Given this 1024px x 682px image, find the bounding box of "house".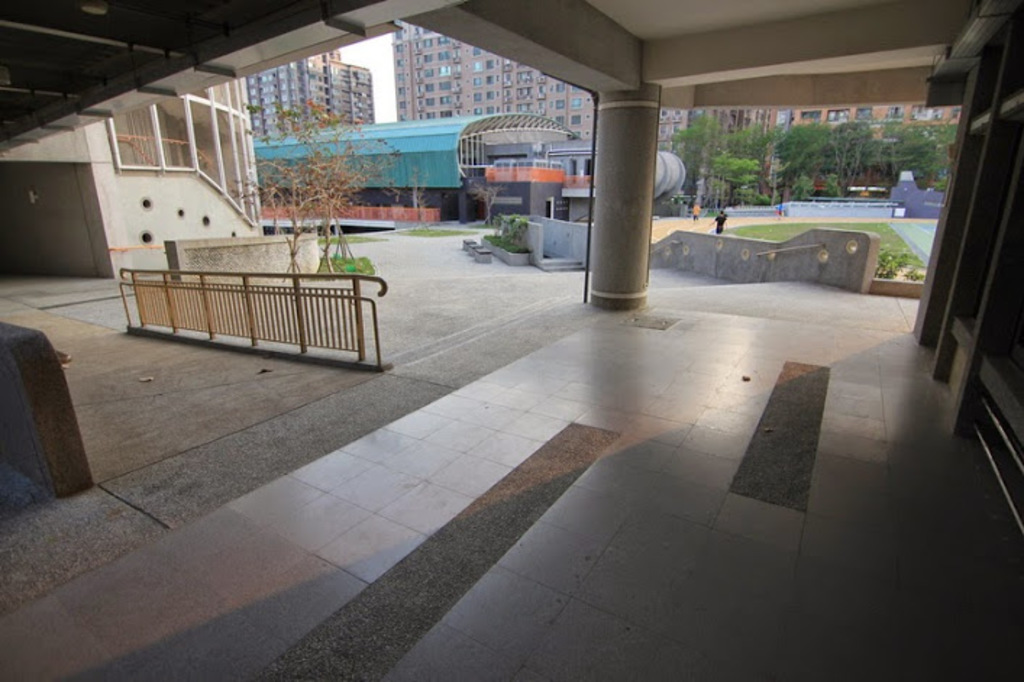
region(41, 70, 277, 284).
